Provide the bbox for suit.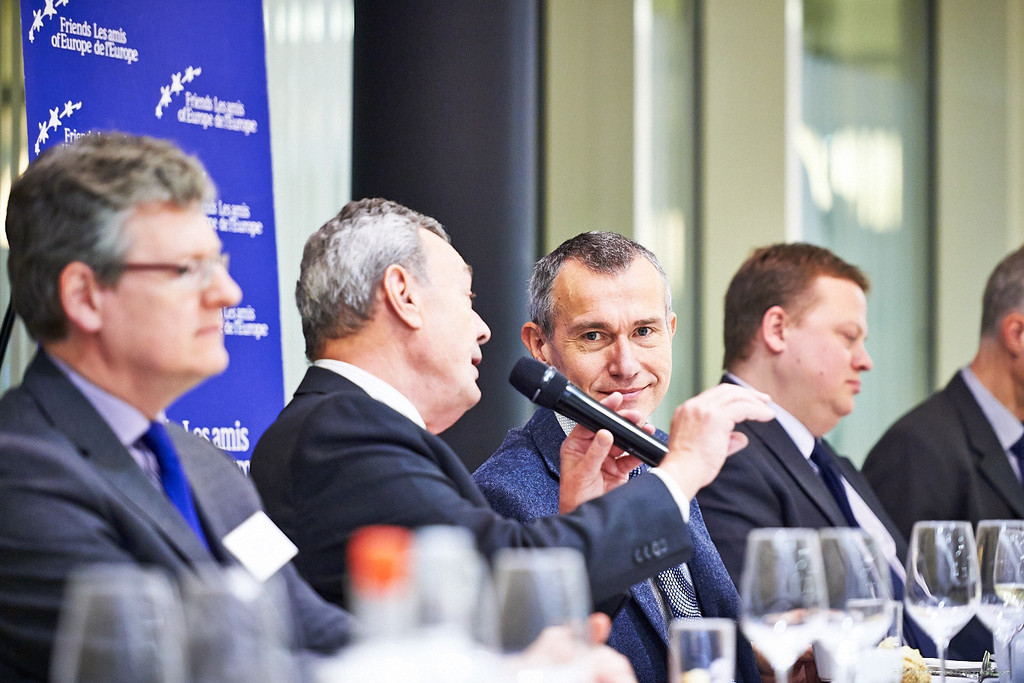
pyautogui.locateOnScreen(866, 317, 1023, 565).
